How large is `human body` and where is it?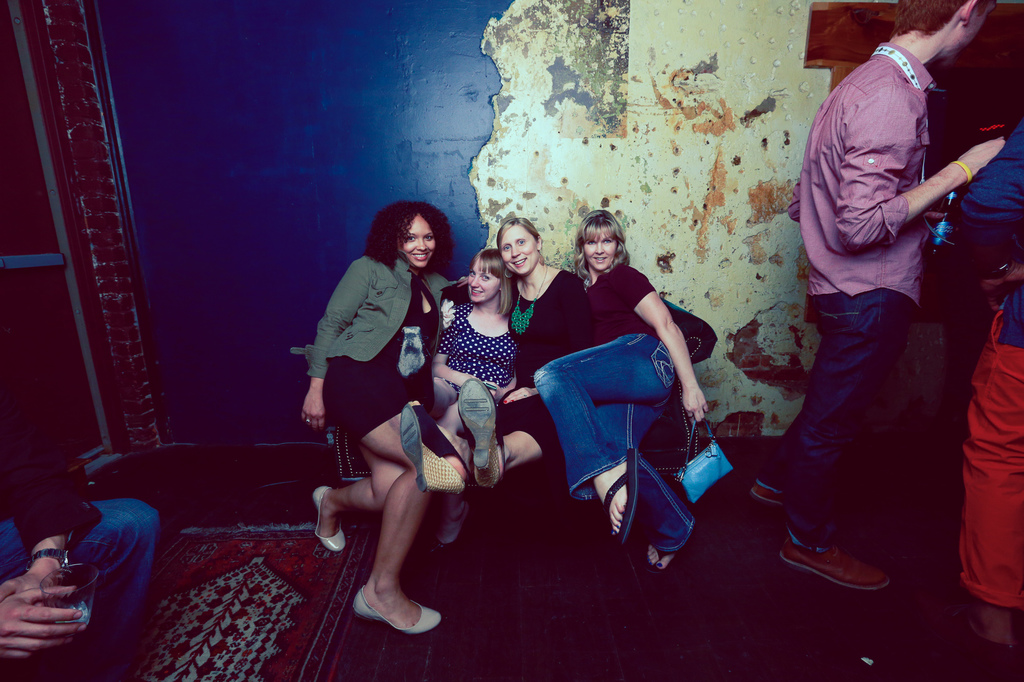
Bounding box: [491, 202, 604, 454].
